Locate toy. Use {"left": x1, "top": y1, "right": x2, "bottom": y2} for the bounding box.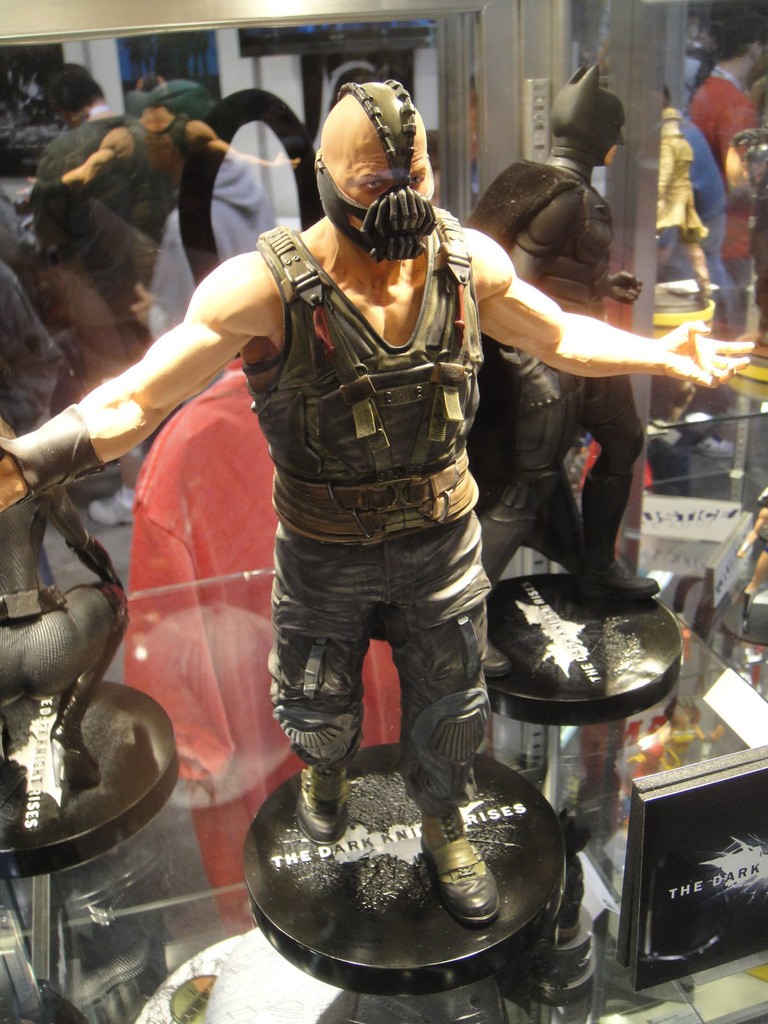
{"left": 29, "top": 45, "right": 252, "bottom": 432}.
